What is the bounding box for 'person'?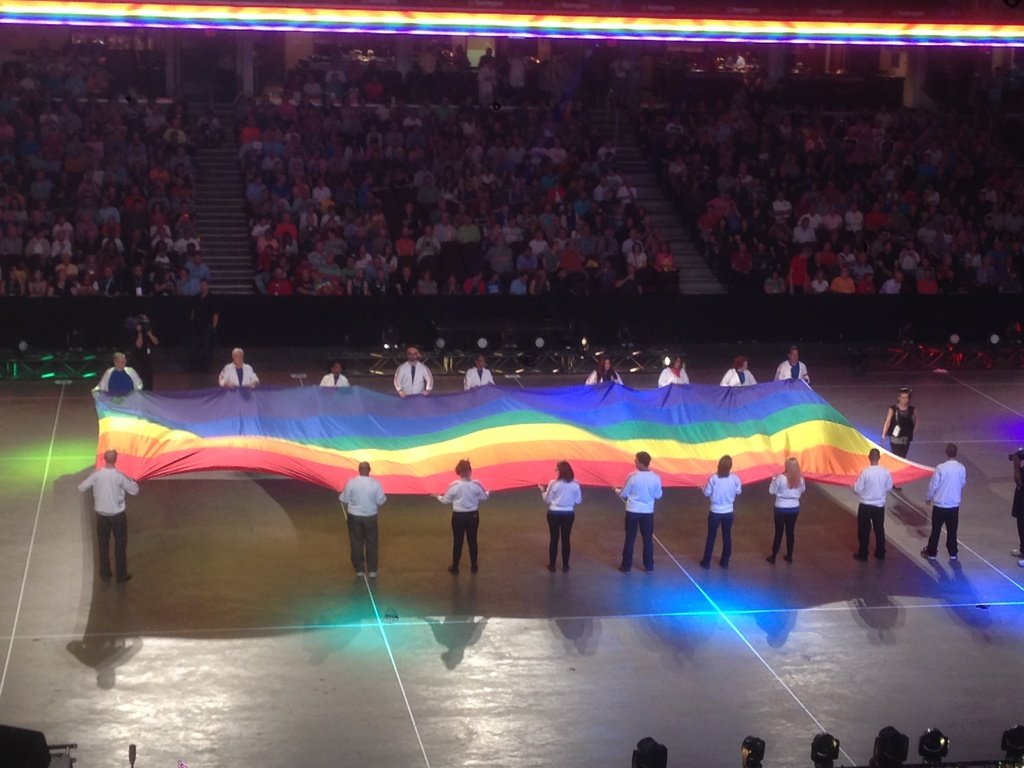
(left=339, top=457, right=392, bottom=576).
